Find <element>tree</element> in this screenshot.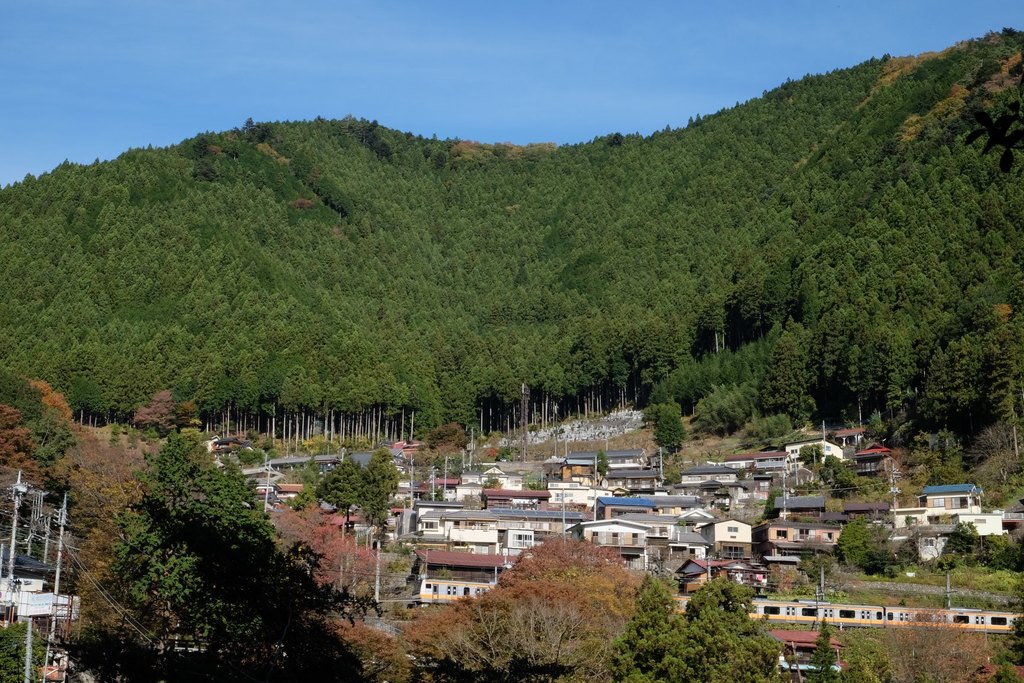
The bounding box for <element>tree</element> is <box>947,523,976,585</box>.
